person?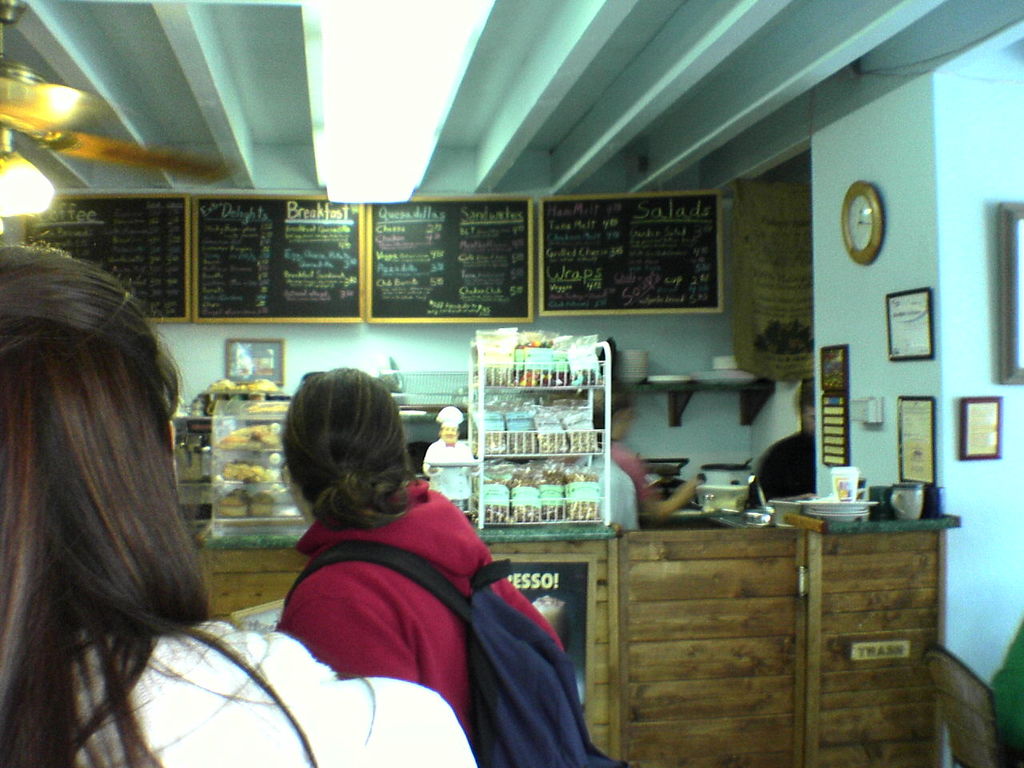
x1=738, y1=382, x2=815, y2=509
